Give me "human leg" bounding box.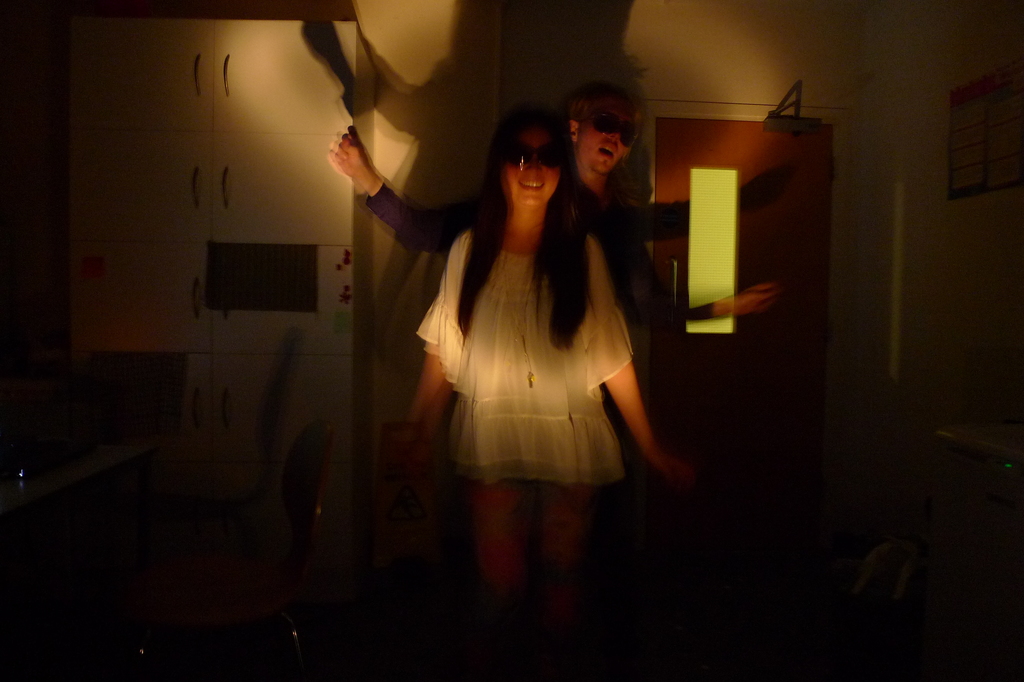
[483, 480, 525, 597].
